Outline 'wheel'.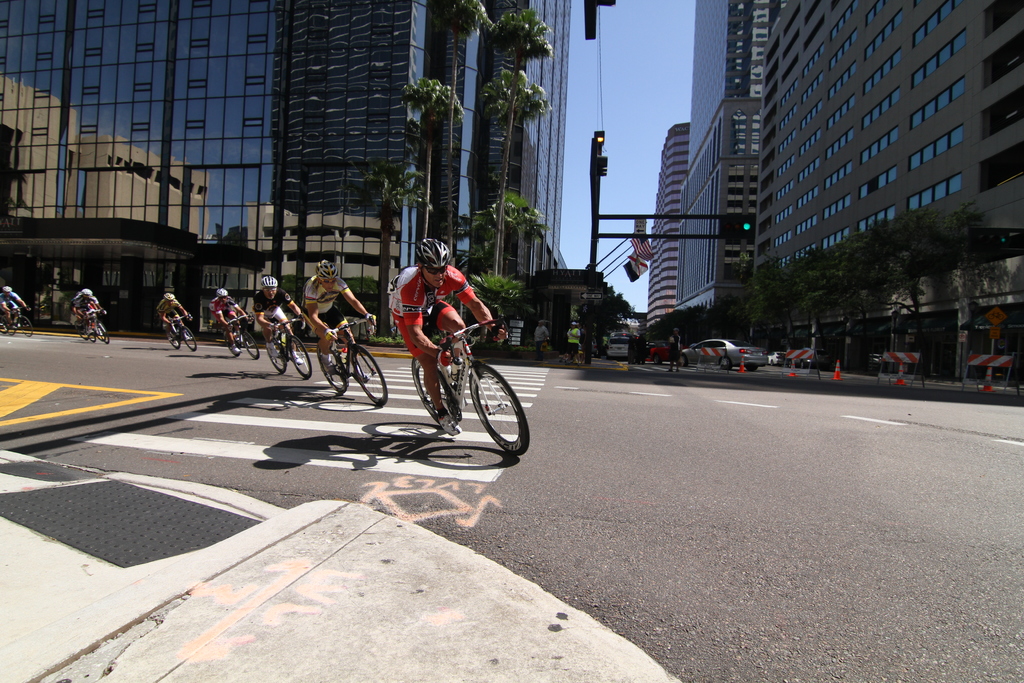
Outline: 247,324,264,364.
